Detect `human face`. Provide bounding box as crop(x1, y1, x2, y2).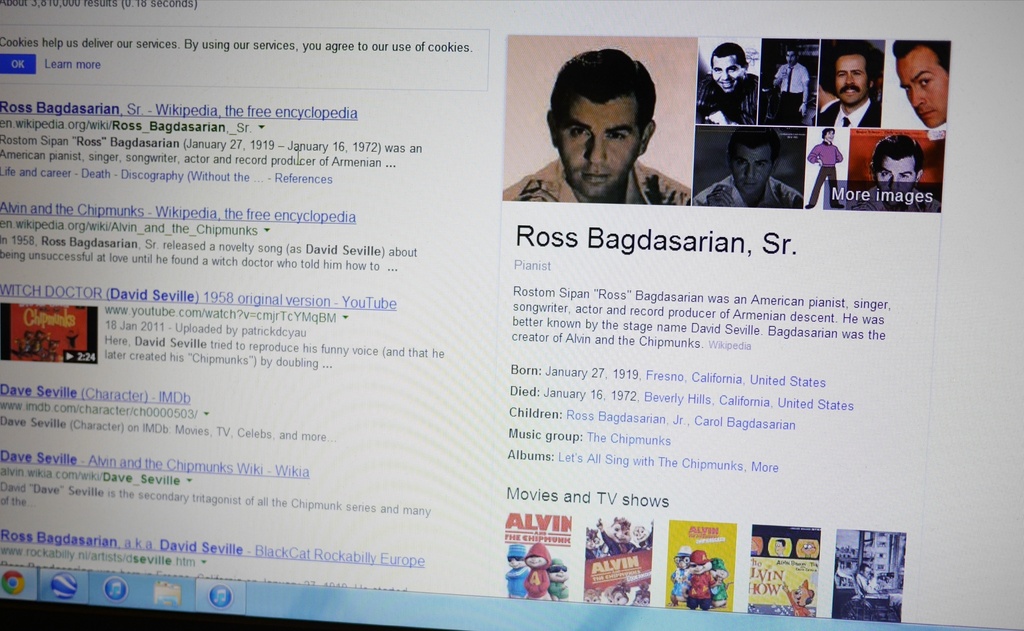
crop(891, 49, 949, 132).
